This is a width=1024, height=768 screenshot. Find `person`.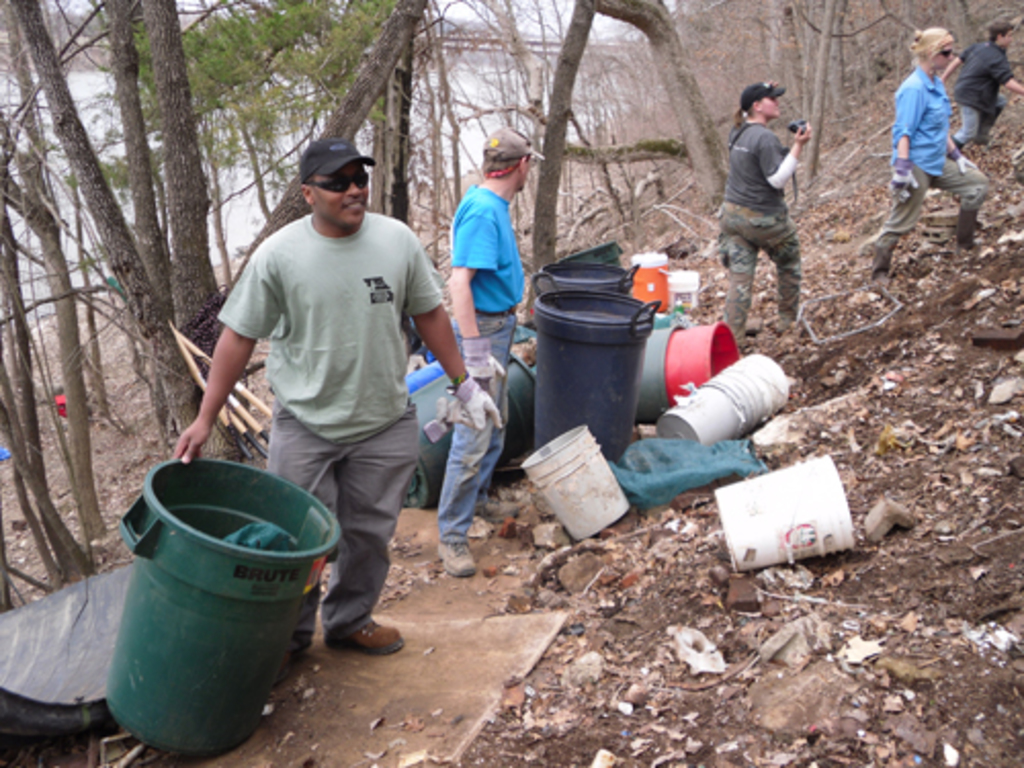
Bounding box: <box>866,27,991,287</box>.
